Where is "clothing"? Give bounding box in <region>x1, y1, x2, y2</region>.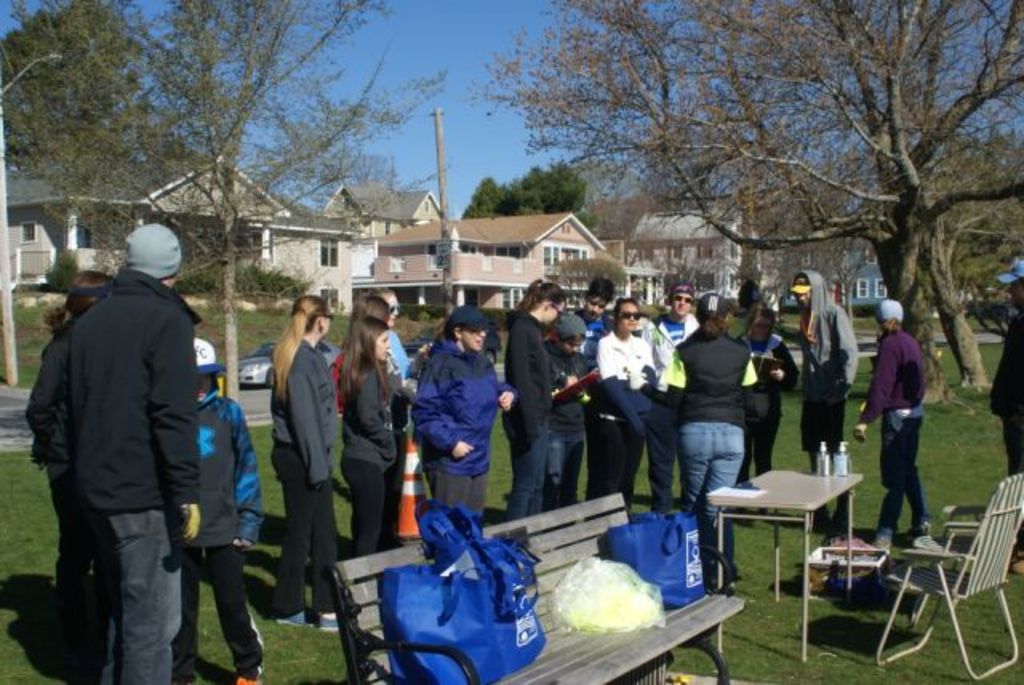
<region>859, 330, 925, 535</region>.
